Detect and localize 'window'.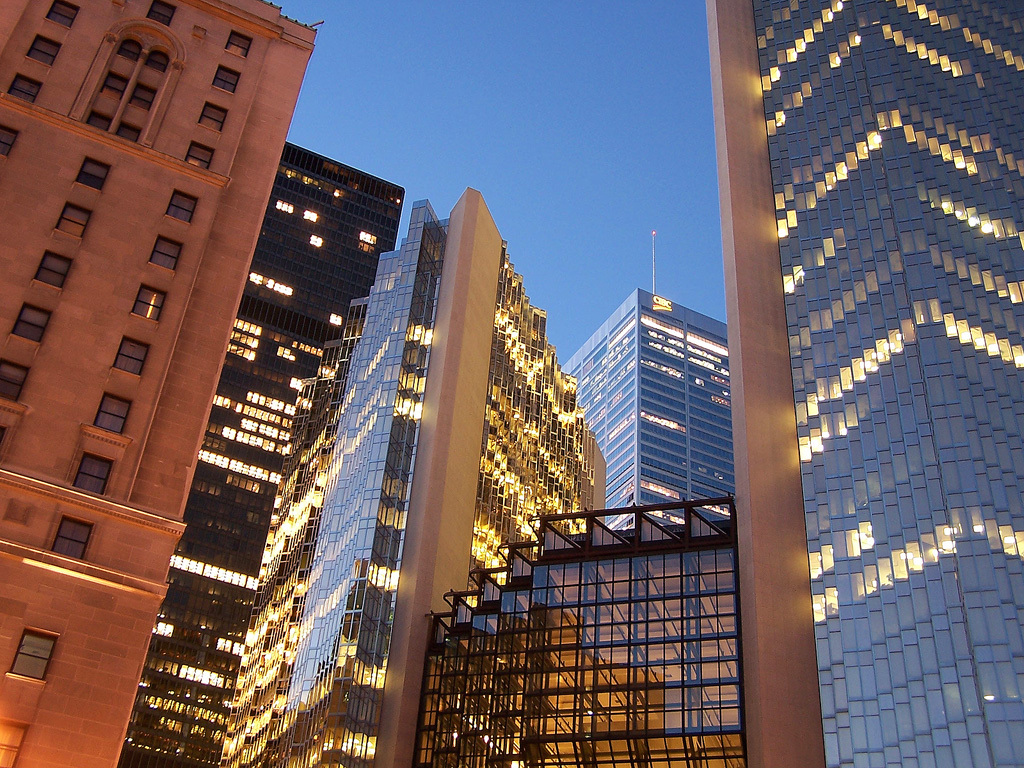
Localized at (x1=37, y1=251, x2=67, y2=294).
